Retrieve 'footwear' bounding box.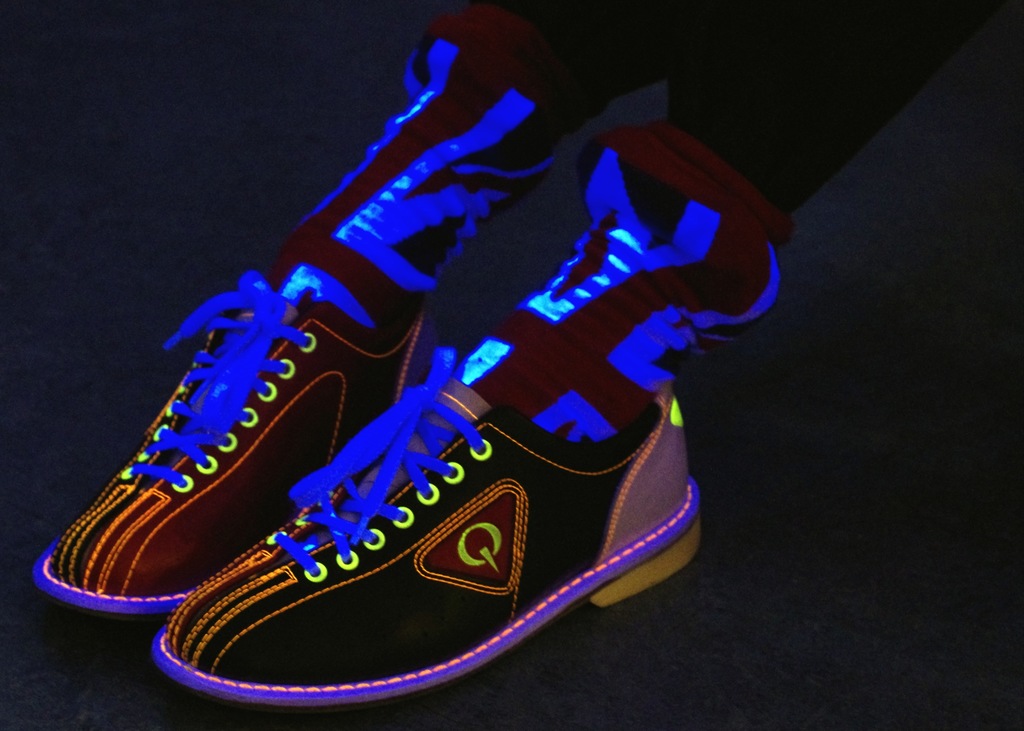
Bounding box: x1=147 y1=345 x2=703 y2=708.
